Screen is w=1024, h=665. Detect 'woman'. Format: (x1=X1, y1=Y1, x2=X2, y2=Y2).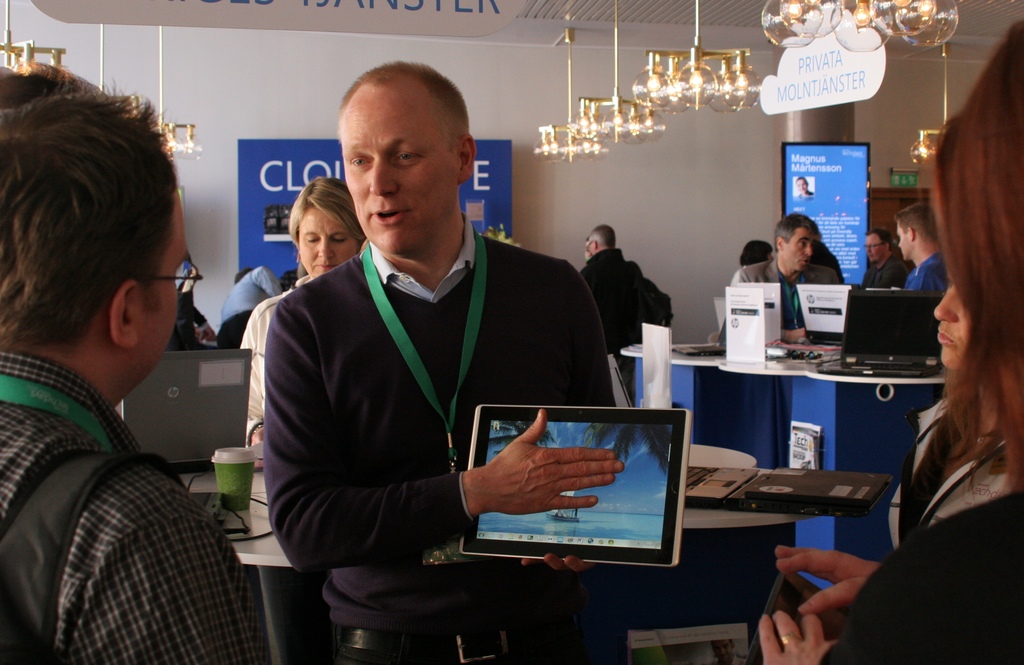
(x1=753, y1=21, x2=1023, y2=664).
